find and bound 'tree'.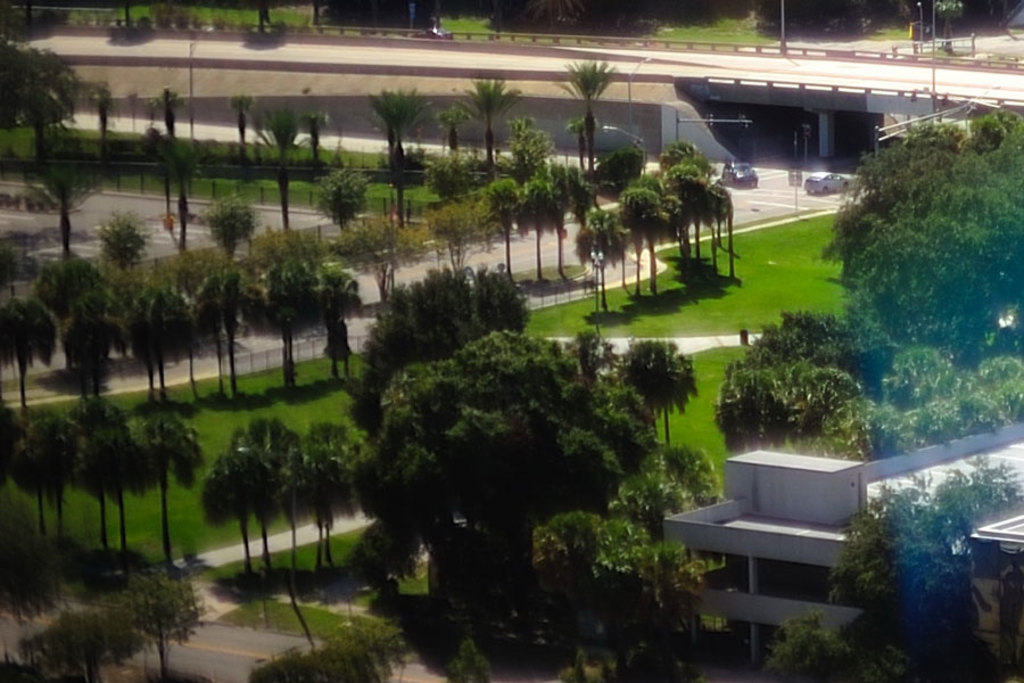
Bound: [x1=514, y1=501, x2=677, y2=631].
